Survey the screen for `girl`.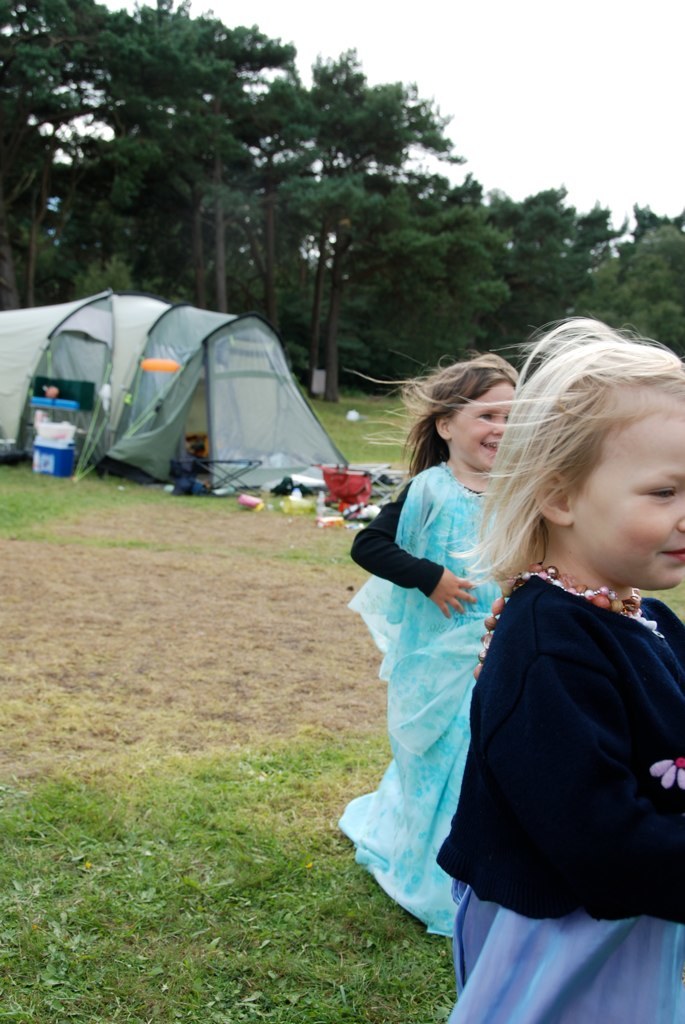
Survey found: <bbox>437, 301, 684, 1023</bbox>.
